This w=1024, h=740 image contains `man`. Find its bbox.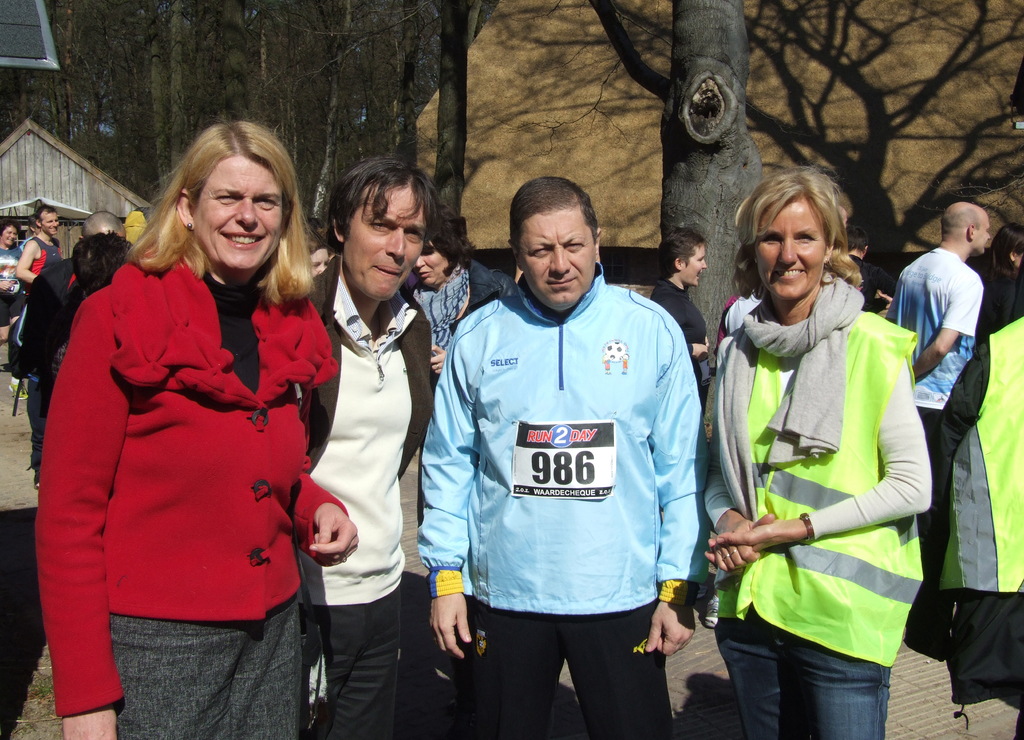
[419,175,710,739].
